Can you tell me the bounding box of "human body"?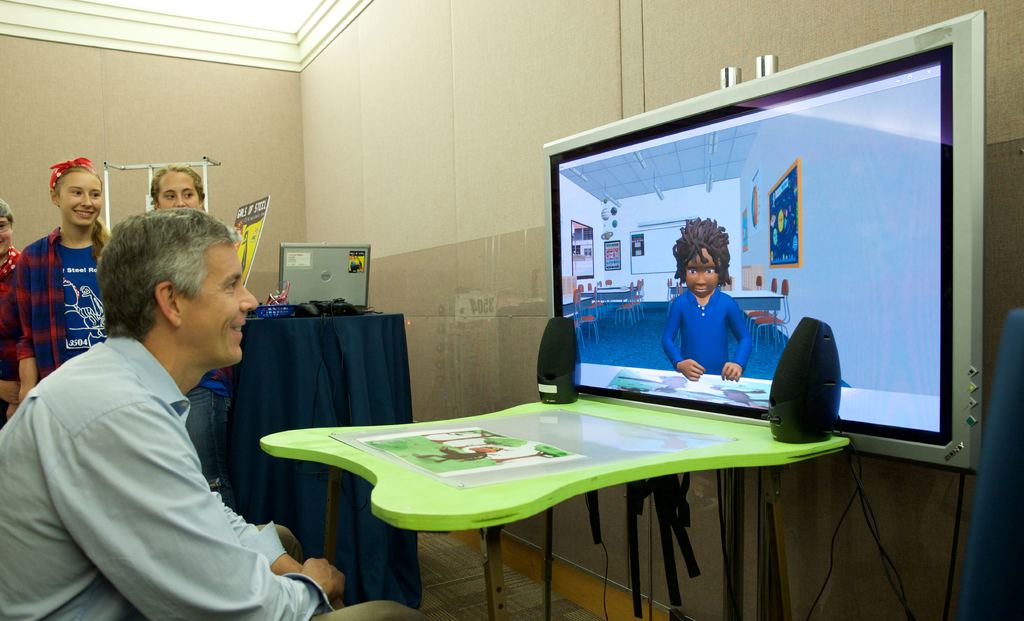
[left=17, top=161, right=108, bottom=404].
